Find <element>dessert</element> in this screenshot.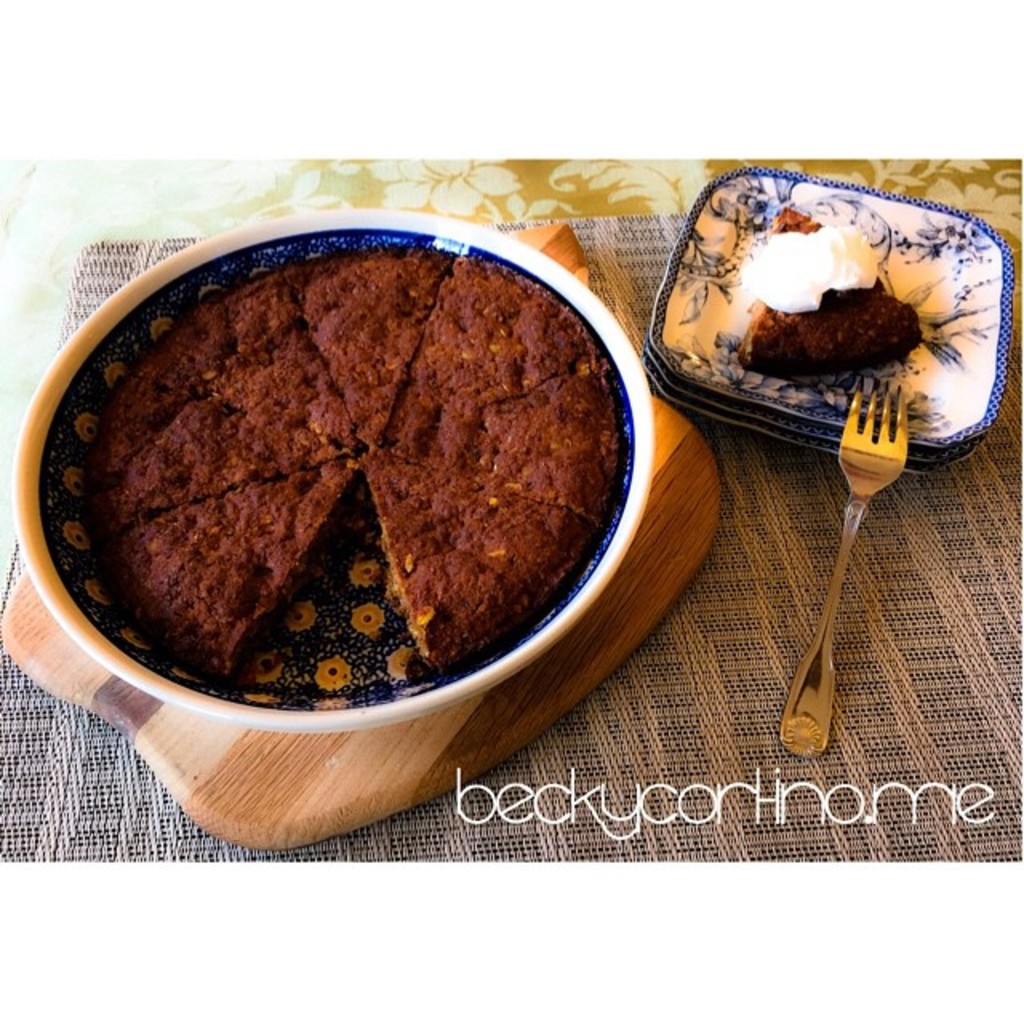
The bounding box for <element>dessert</element> is <bbox>379, 373, 600, 520</bbox>.
